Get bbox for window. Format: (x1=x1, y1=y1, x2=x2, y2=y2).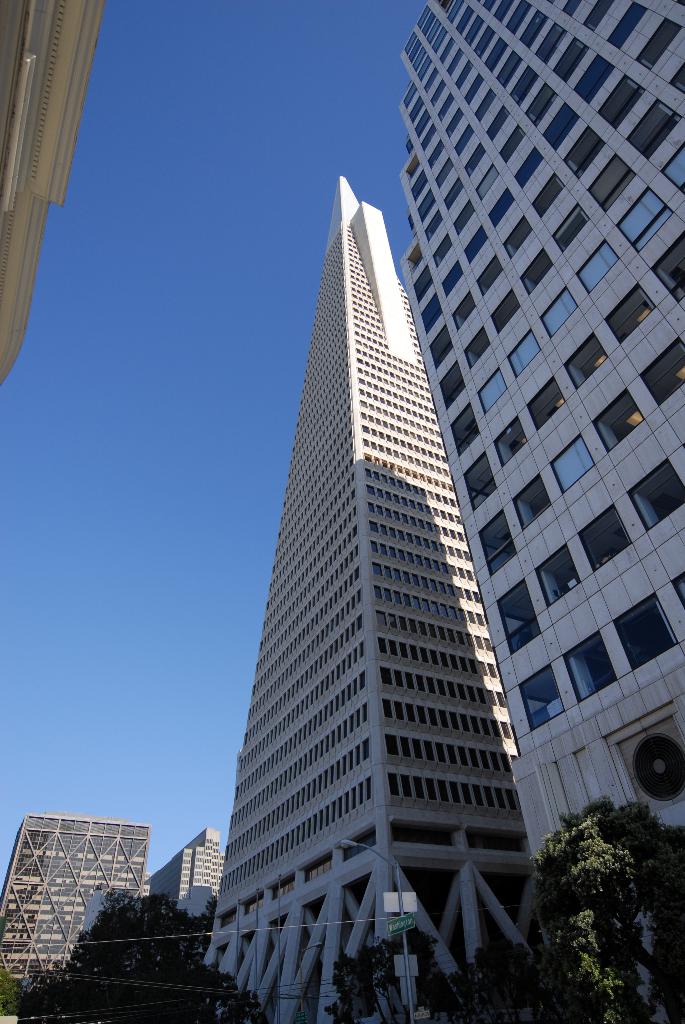
(x1=528, y1=92, x2=558, y2=120).
